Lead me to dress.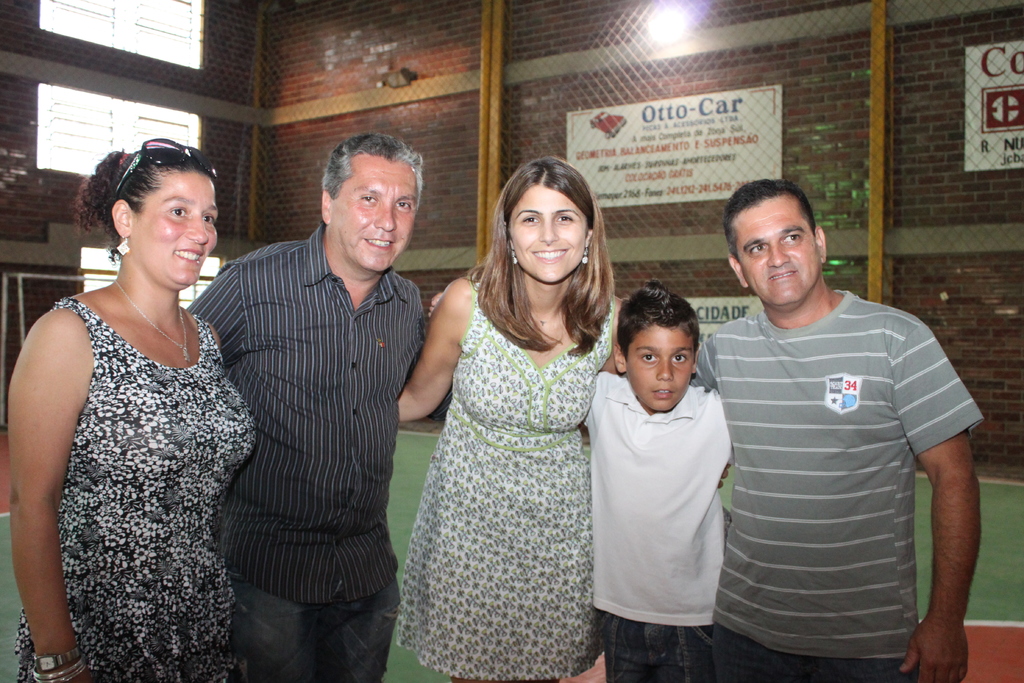
Lead to 15,298,254,682.
